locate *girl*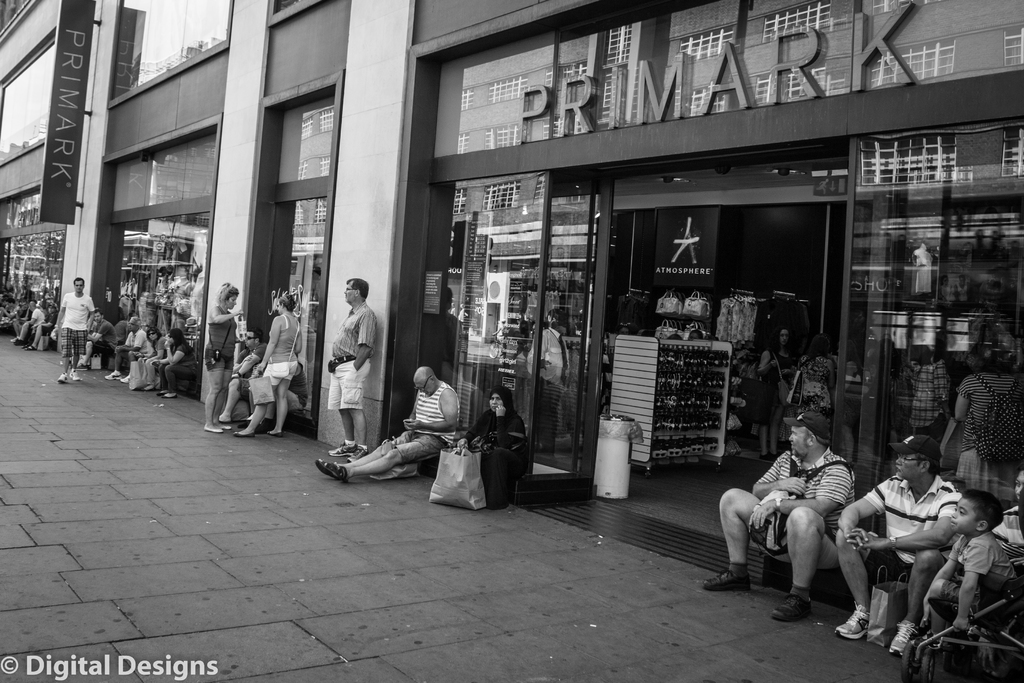
[200,284,244,434]
